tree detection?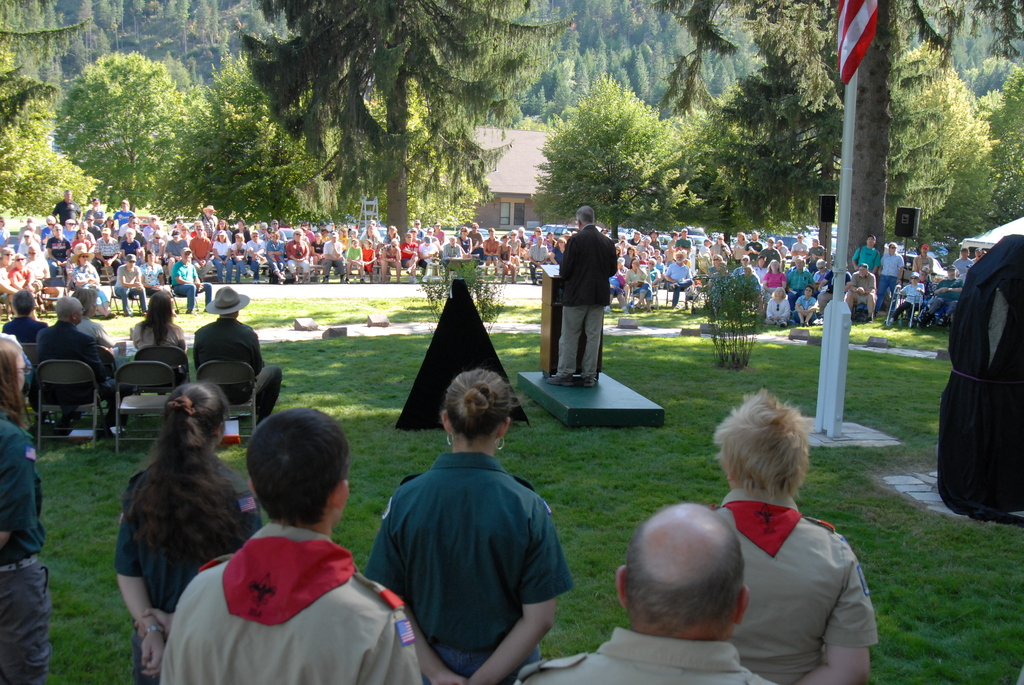
pyautogui.locateOnScreen(44, 45, 202, 193)
